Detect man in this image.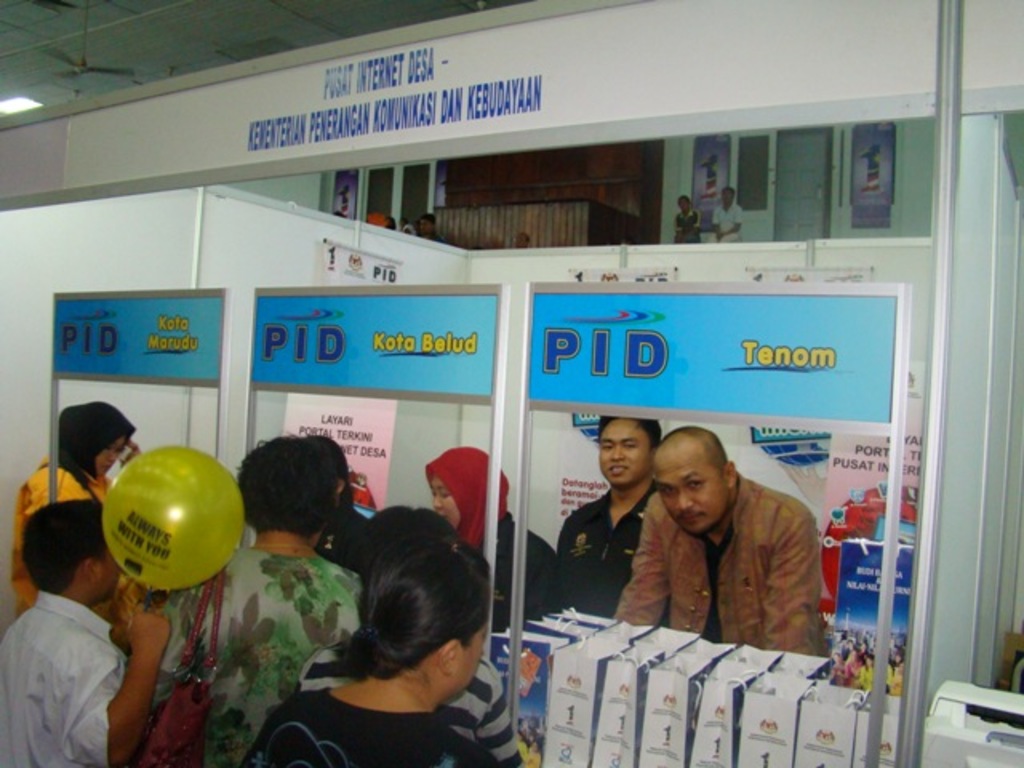
Detection: detection(614, 427, 835, 654).
